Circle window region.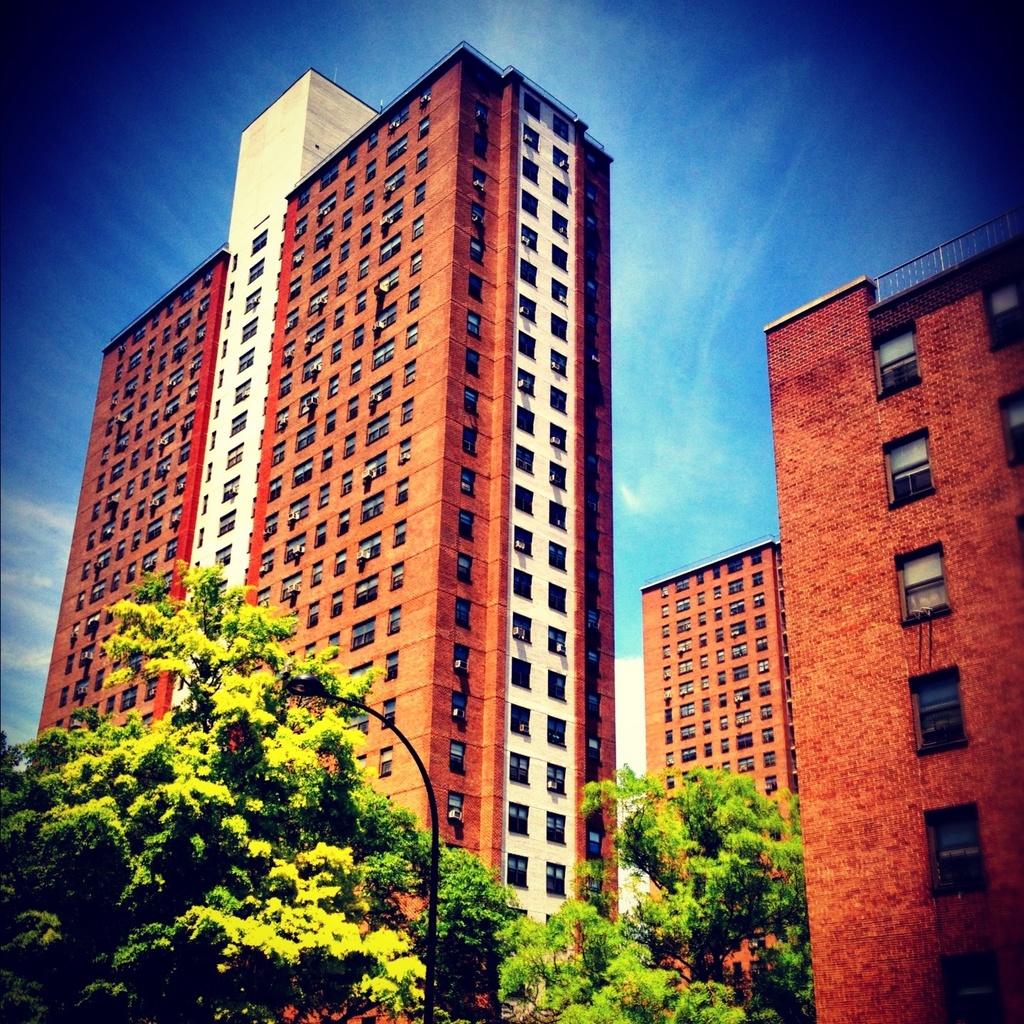
Region: {"x1": 141, "y1": 549, "x2": 159, "y2": 574}.
